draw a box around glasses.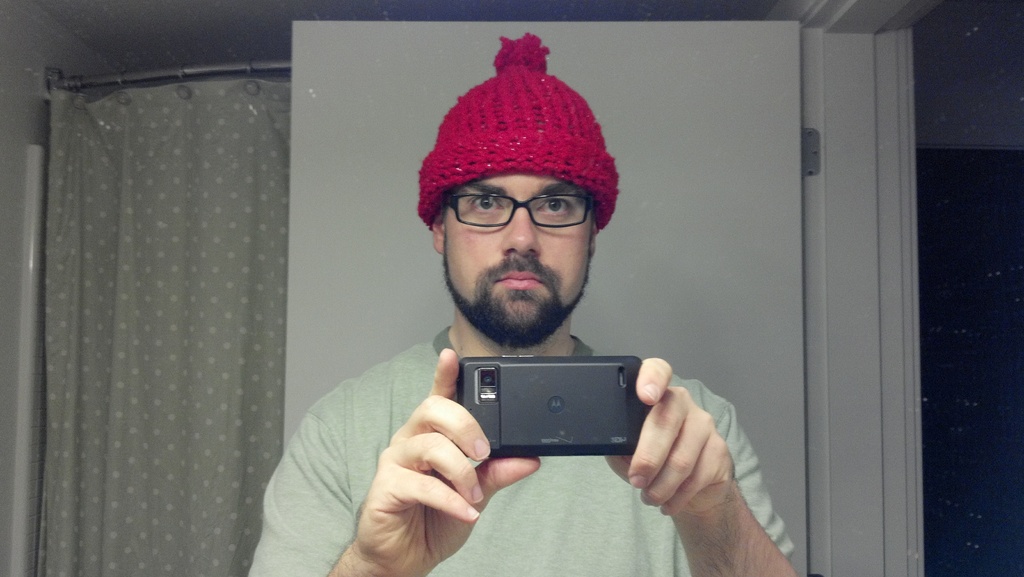
region(447, 190, 601, 236).
